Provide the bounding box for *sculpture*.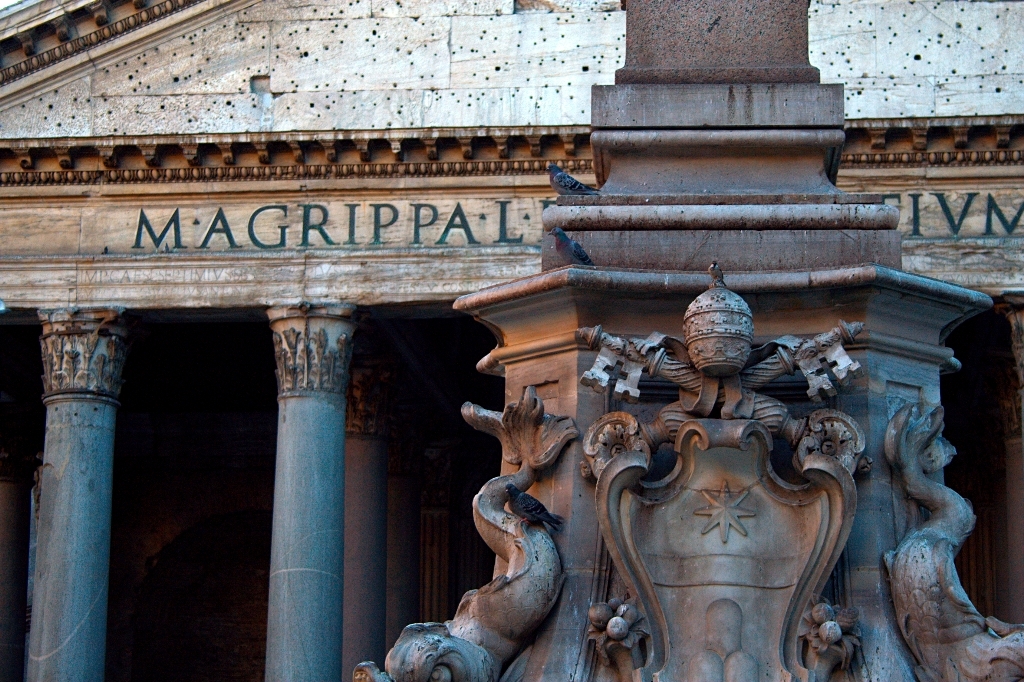
crop(335, 259, 1023, 681).
